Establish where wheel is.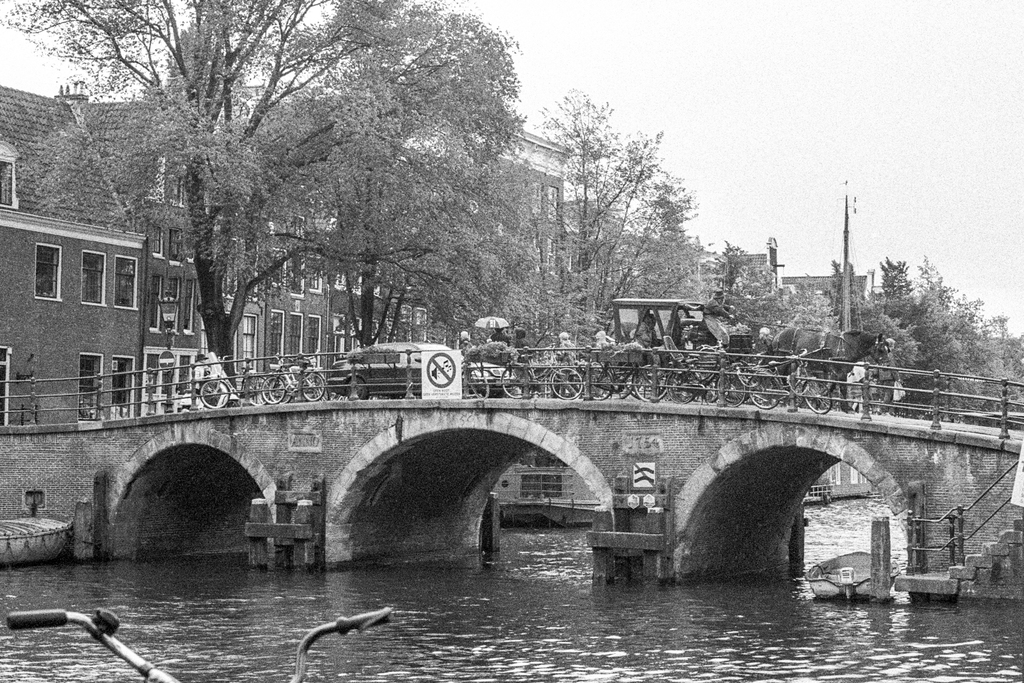
Established at (202,376,235,411).
